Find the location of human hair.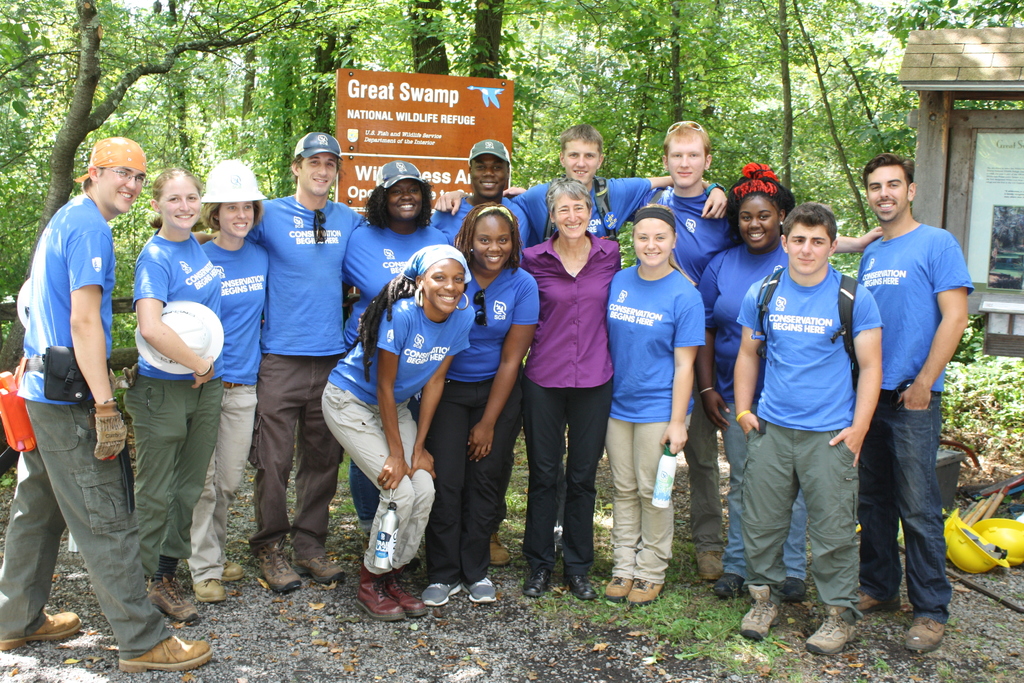
Location: 456, 203, 529, 277.
